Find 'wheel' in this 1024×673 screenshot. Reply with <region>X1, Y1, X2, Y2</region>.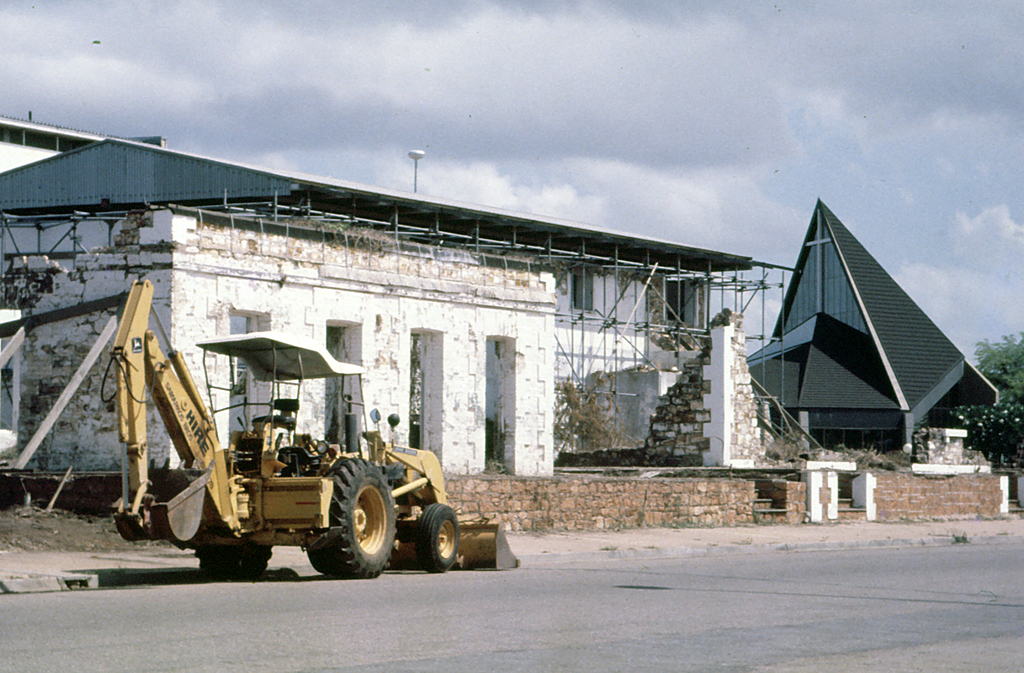
<region>197, 546, 271, 575</region>.
